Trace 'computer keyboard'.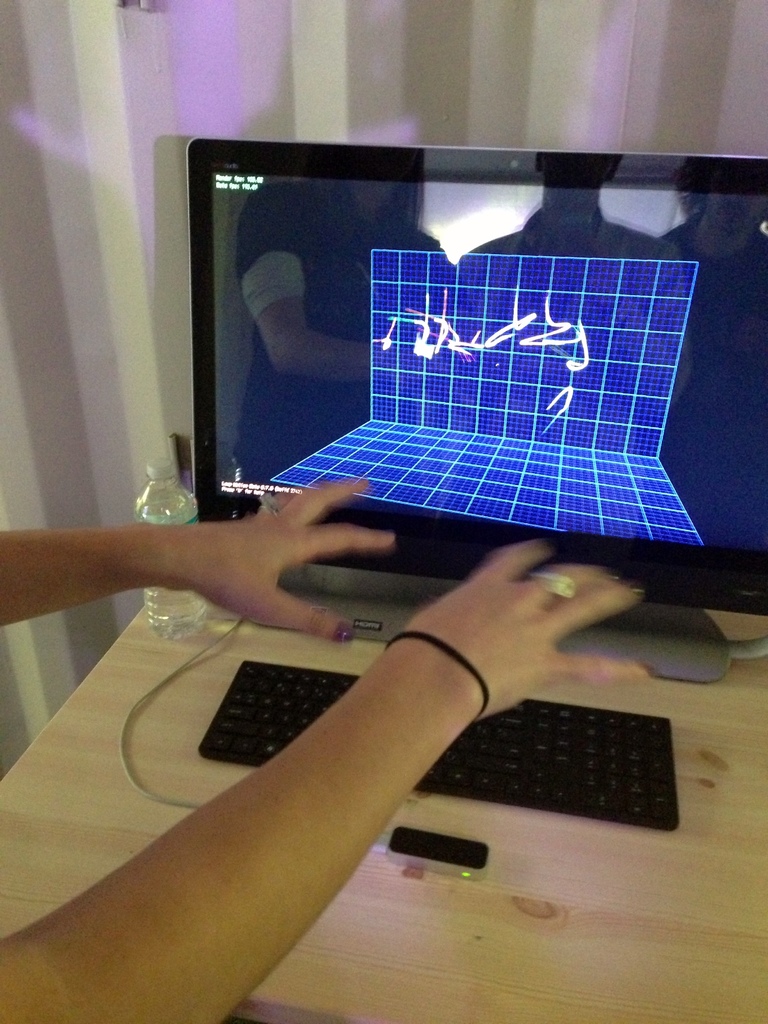
Traced to detection(196, 659, 682, 833).
